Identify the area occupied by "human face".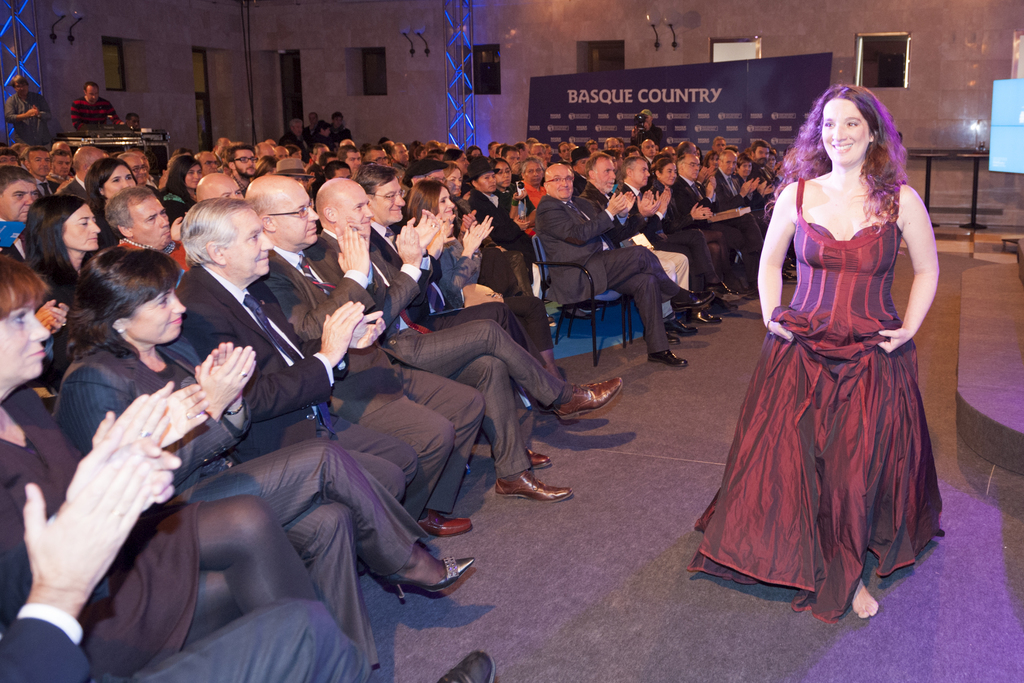
Area: <region>436, 186, 456, 220</region>.
